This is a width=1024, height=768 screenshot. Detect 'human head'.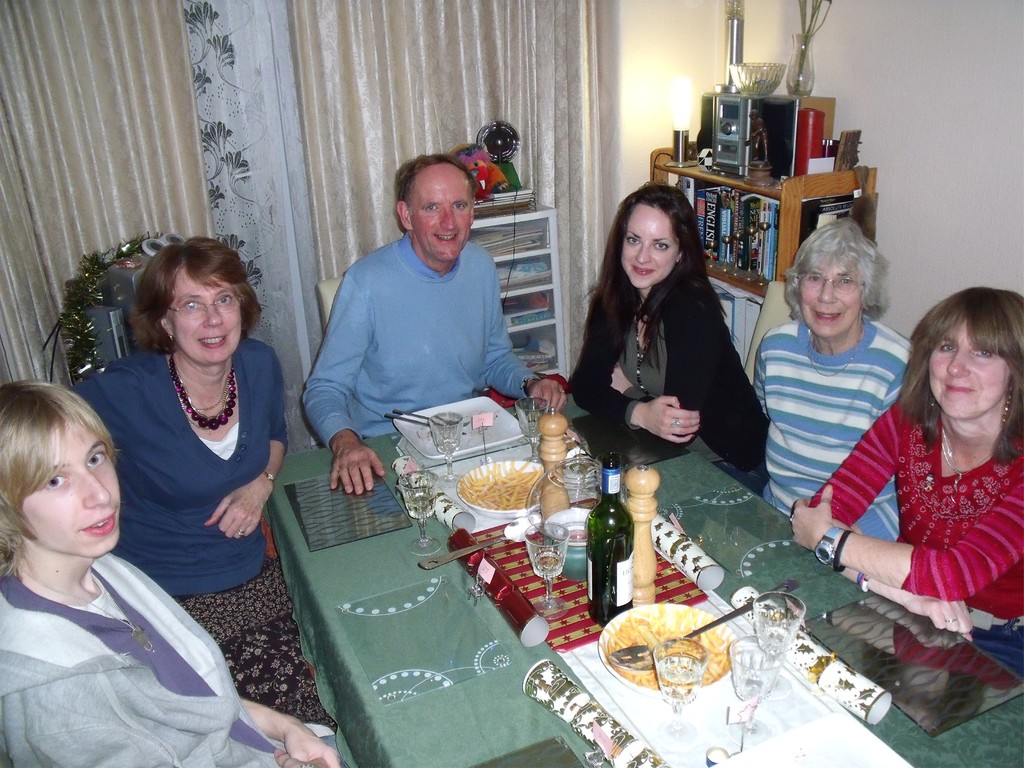
(left=792, top=221, right=880, bottom=339).
